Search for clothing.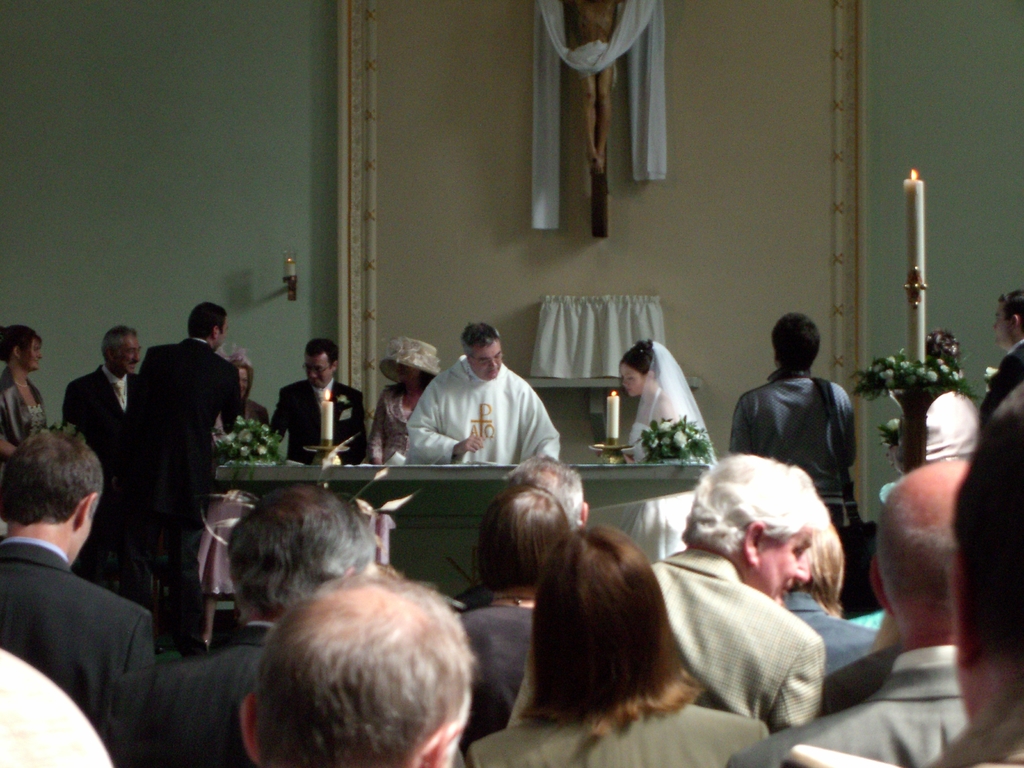
Found at region(630, 362, 694, 557).
